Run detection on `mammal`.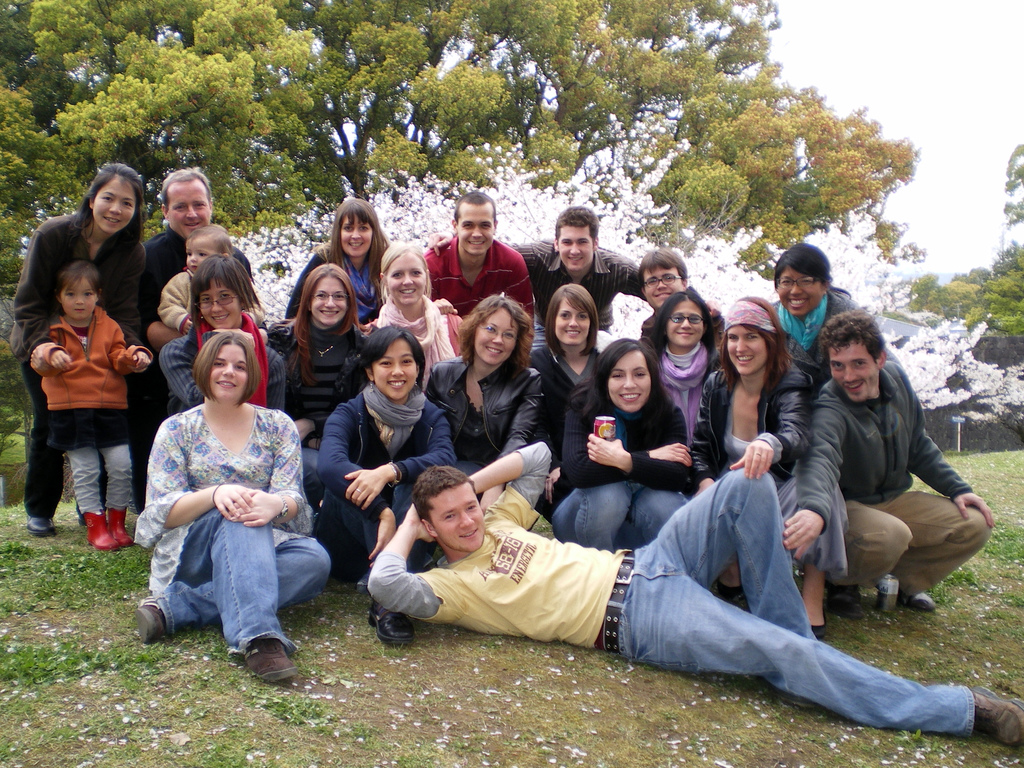
Result: rect(422, 187, 536, 363).
